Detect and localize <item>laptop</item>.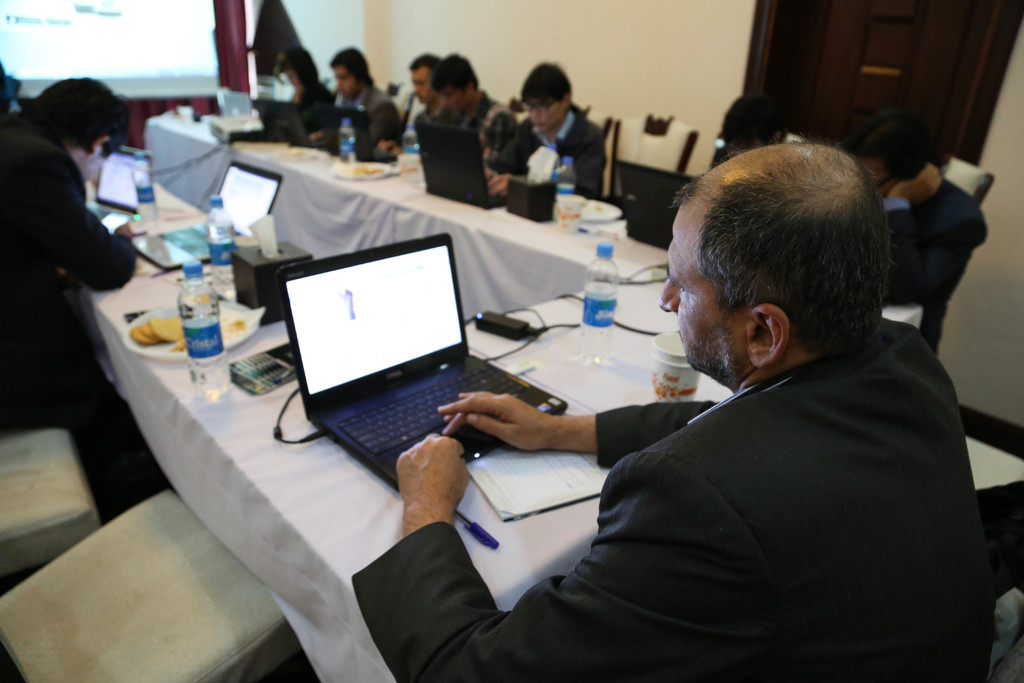
Localized at bbox(324, 110, 399, 166).
